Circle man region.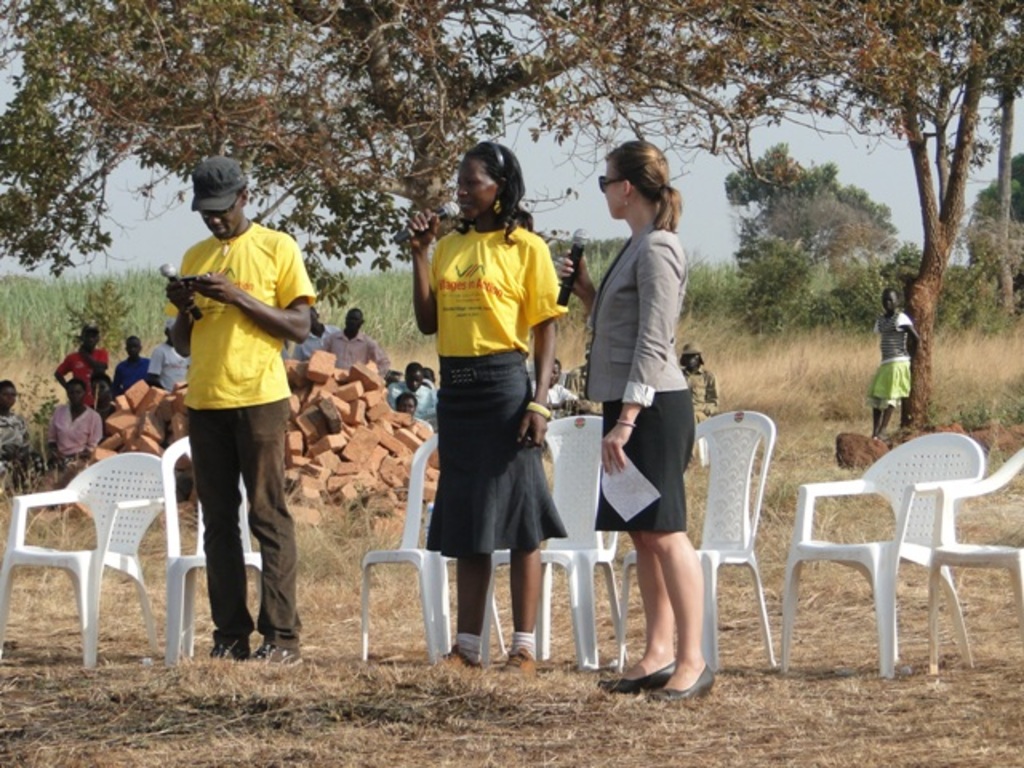
Region: BBox(293, 306, 338, 357).
